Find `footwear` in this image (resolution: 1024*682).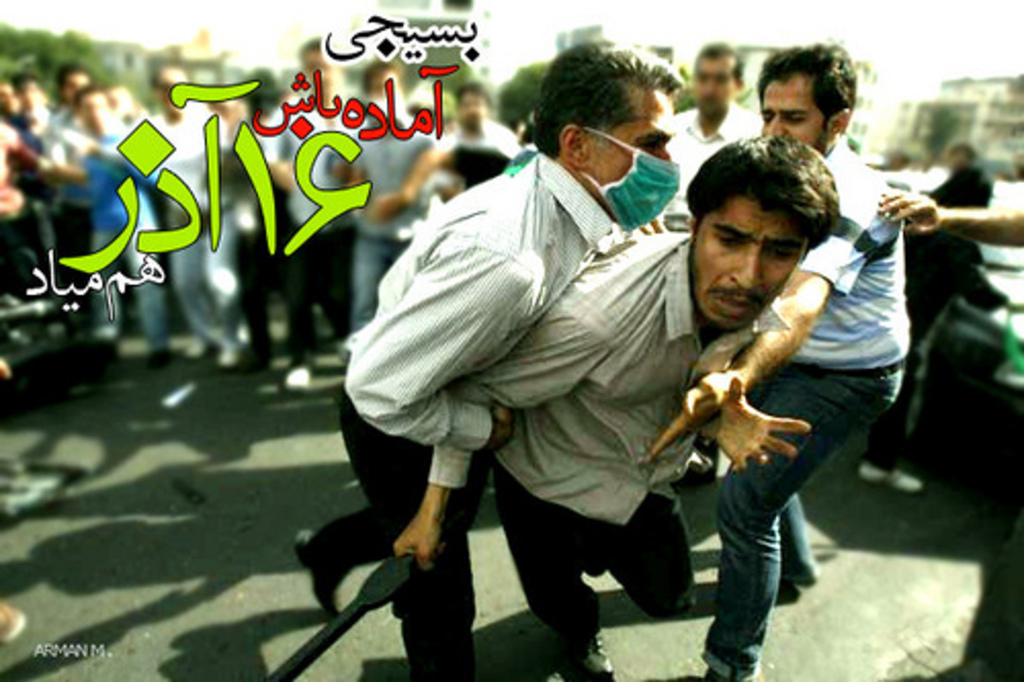
pyautogui.locateOnScreen(203, 342, 223, 363).
